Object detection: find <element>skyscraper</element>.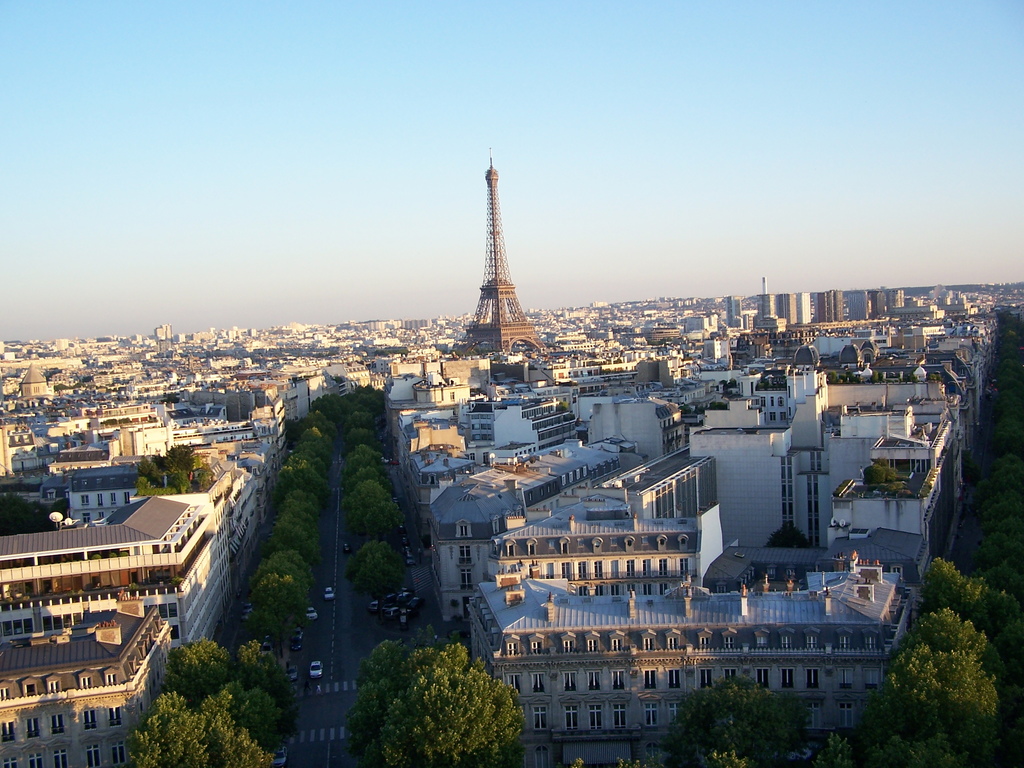
[450, 150, 543, 372].
